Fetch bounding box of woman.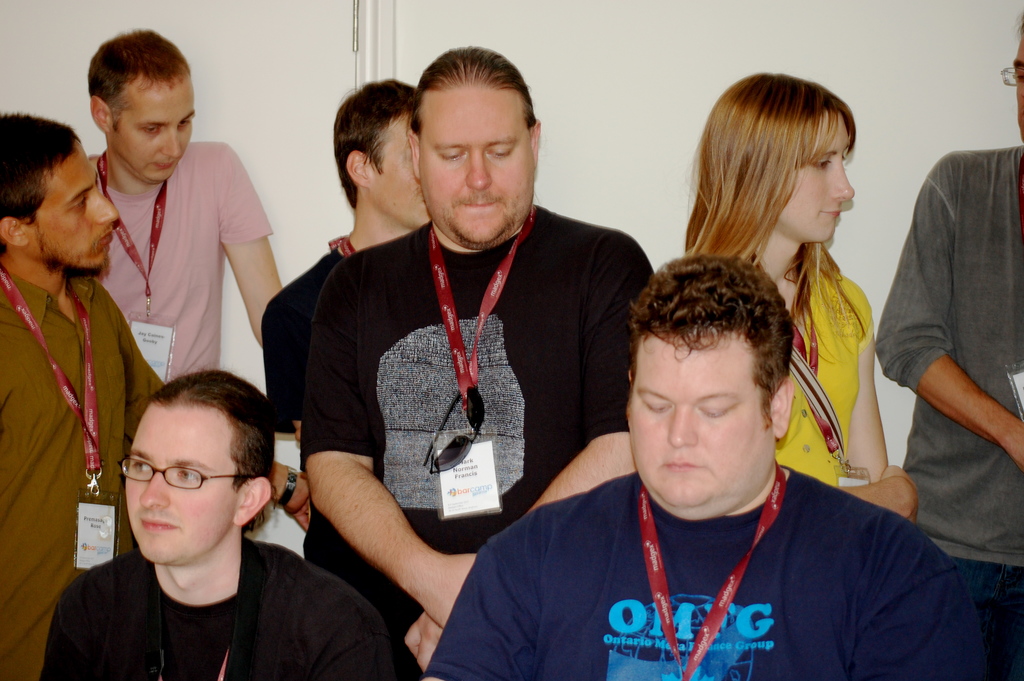
Bbox: (x1=670, y1=86, x2=918, y2=516).
